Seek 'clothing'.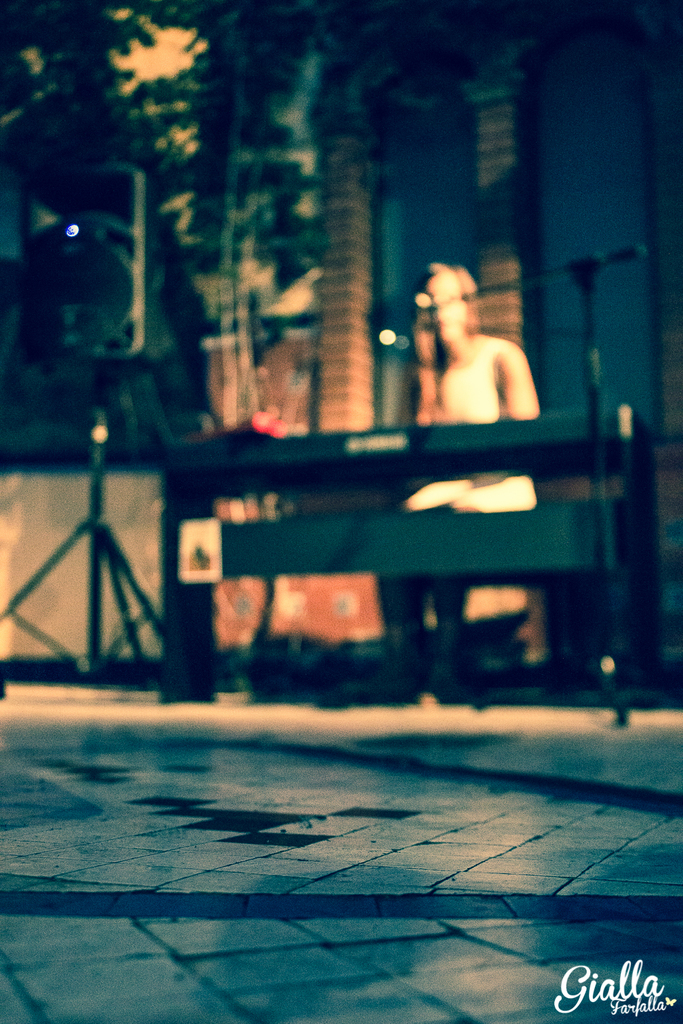
(396,329,546,532).
